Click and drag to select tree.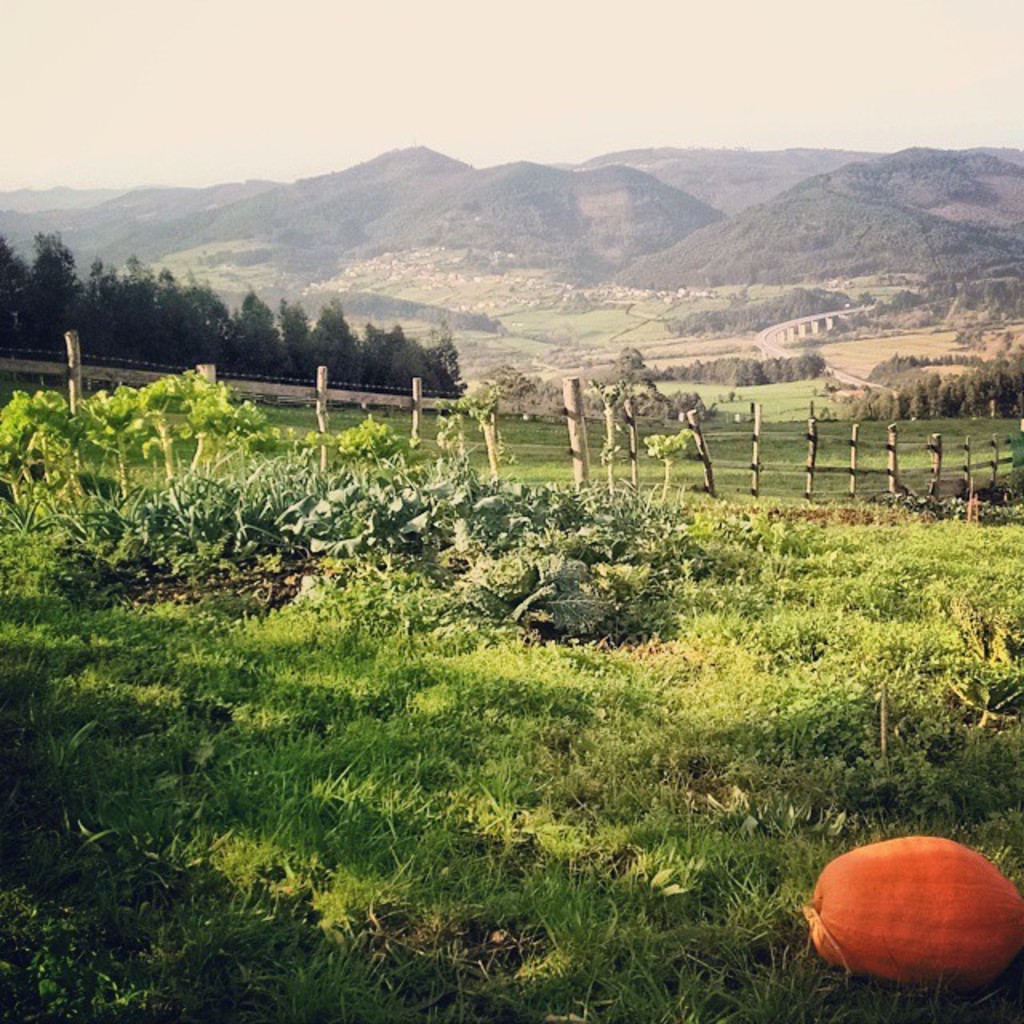
Selection: <region>227, 283, 286, 374</region>.
